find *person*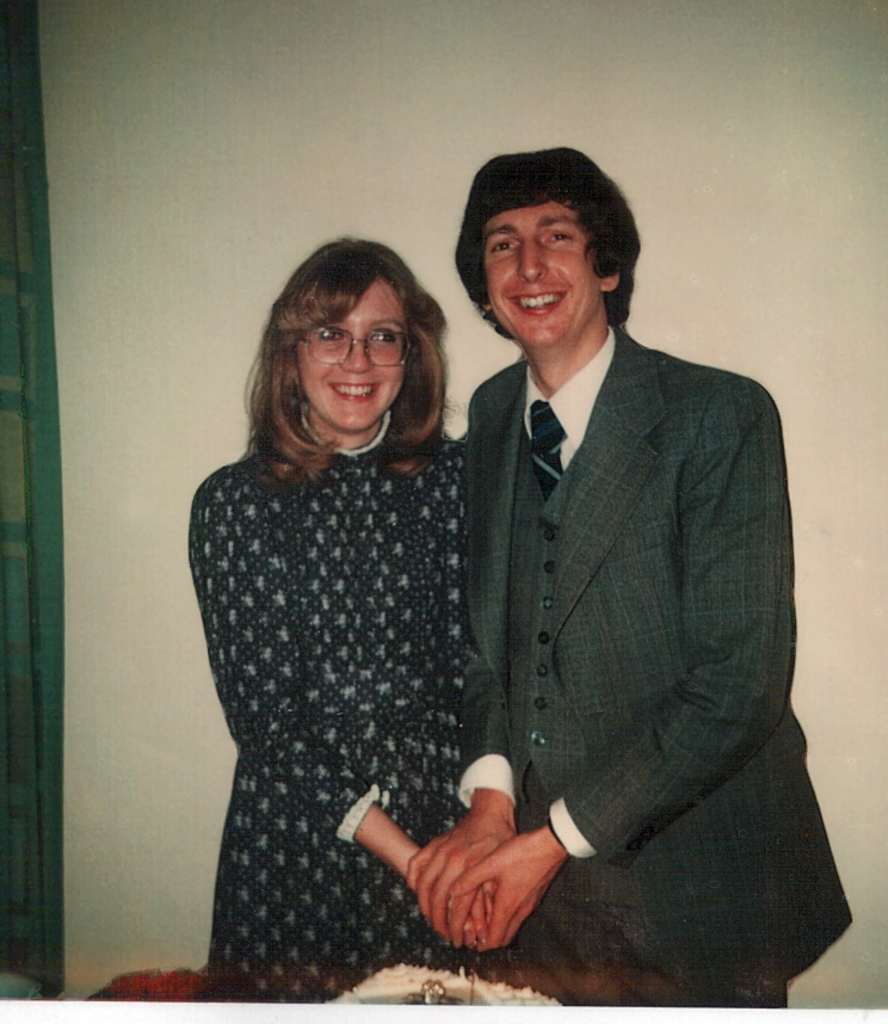
detection(401, 148, 851, 1006)
